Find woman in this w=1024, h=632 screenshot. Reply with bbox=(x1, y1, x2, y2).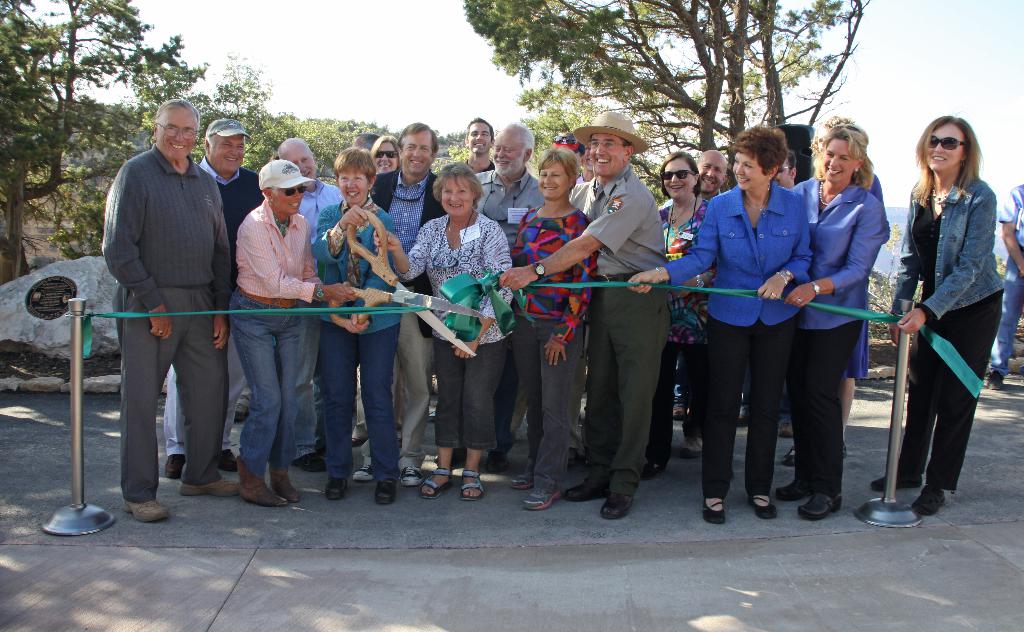
bbox=(782, 124, 891, 518).
